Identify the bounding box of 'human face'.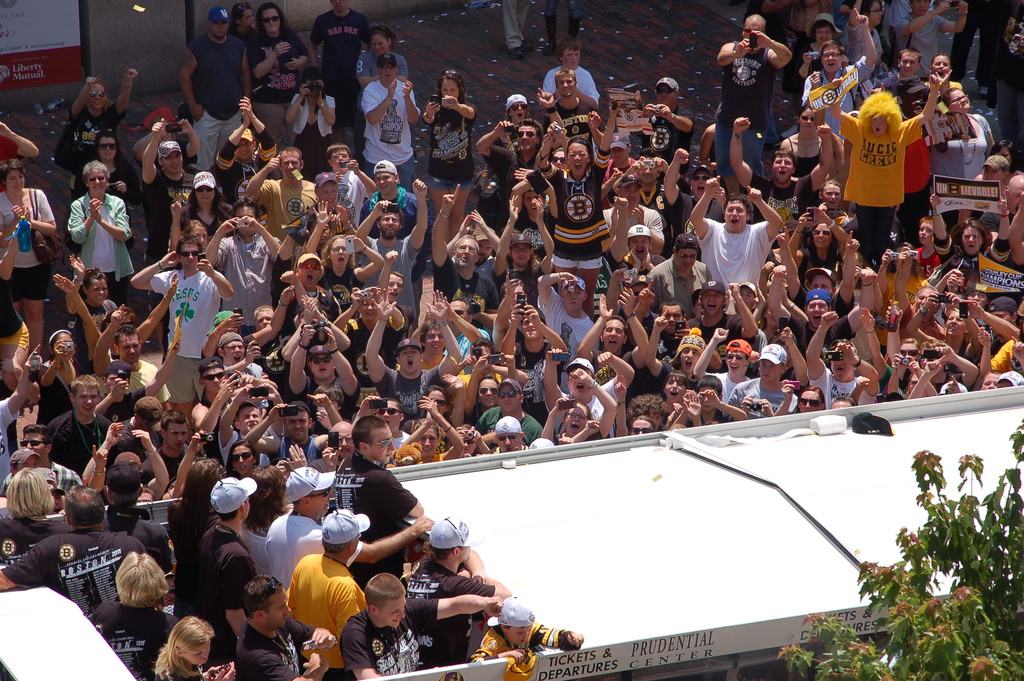
(left=676, top=248, right=696, bottom=269).
